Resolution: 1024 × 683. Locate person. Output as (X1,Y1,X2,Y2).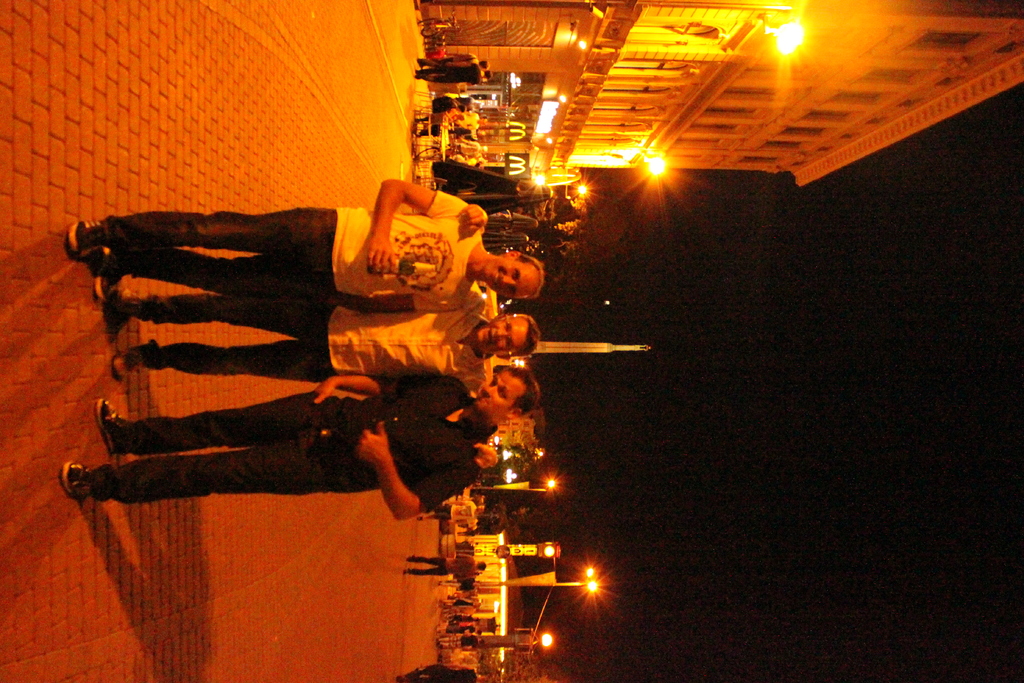
(52,181,545,312).
